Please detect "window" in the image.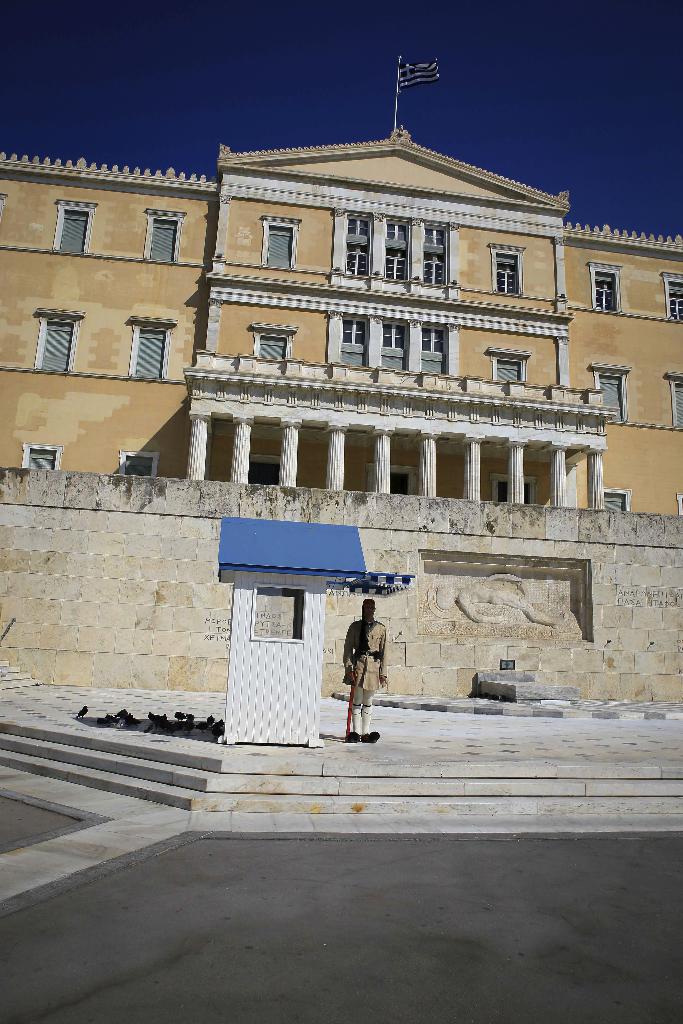
{"x1": 669, "y1": 376, "x2": 682, "y2": 426}.
